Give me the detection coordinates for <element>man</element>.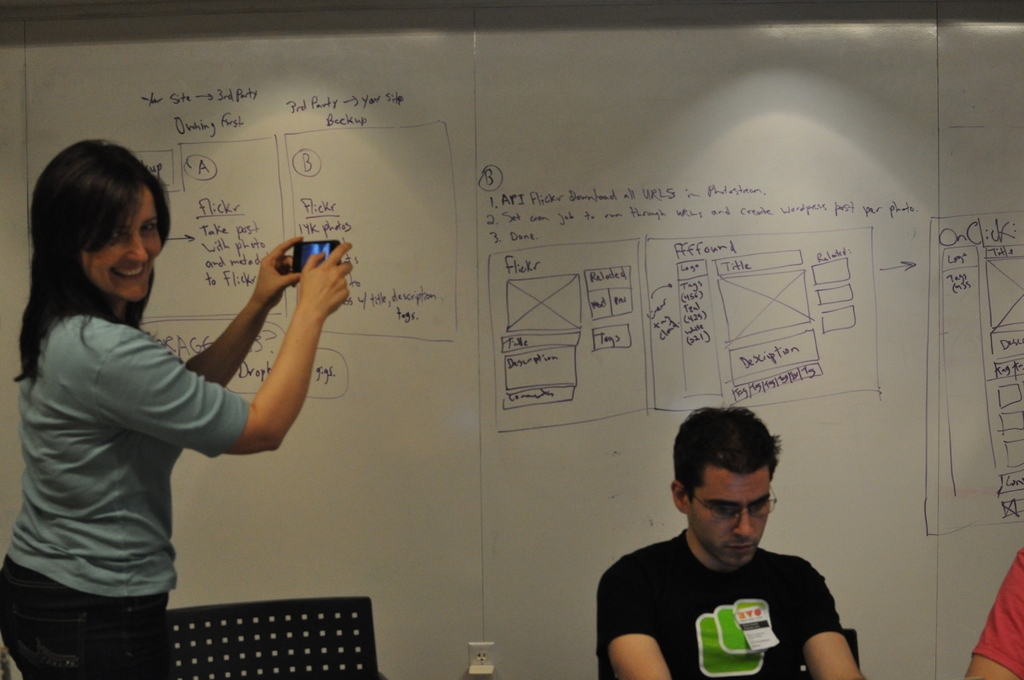
600,405,880,674.
